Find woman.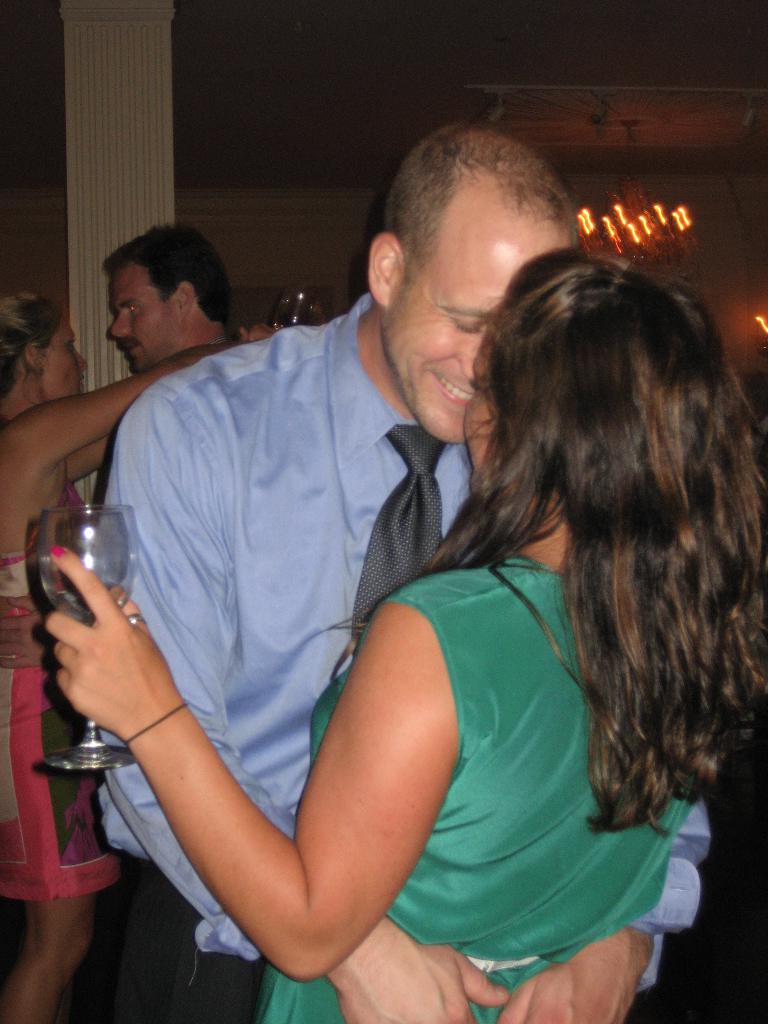
41/246/767/1023.
